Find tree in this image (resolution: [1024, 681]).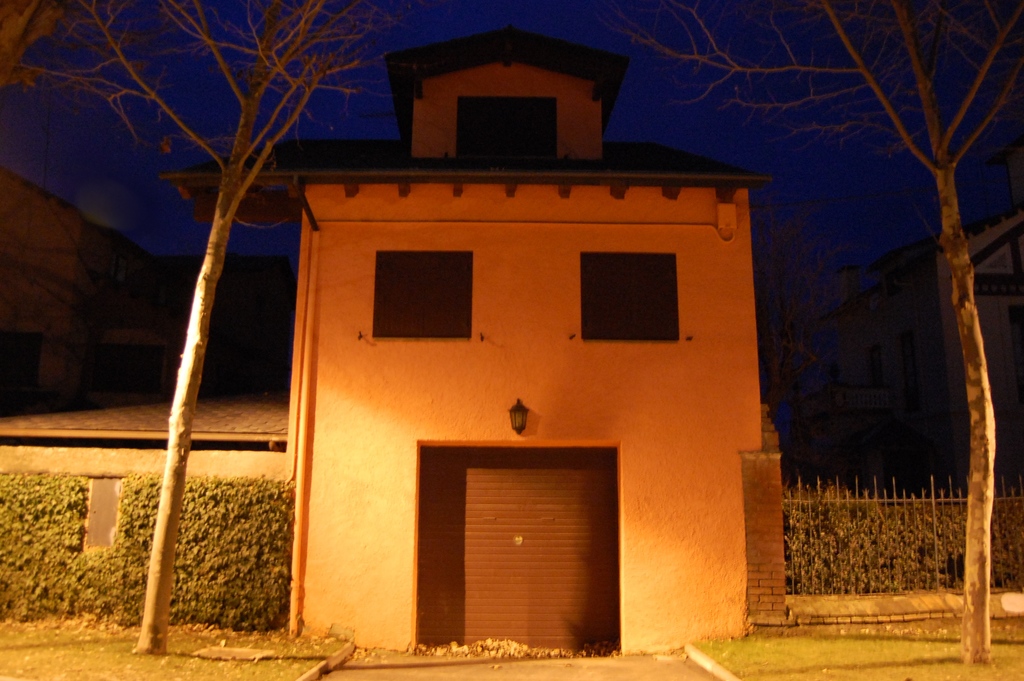
box(588, 0, 1023, 668).
